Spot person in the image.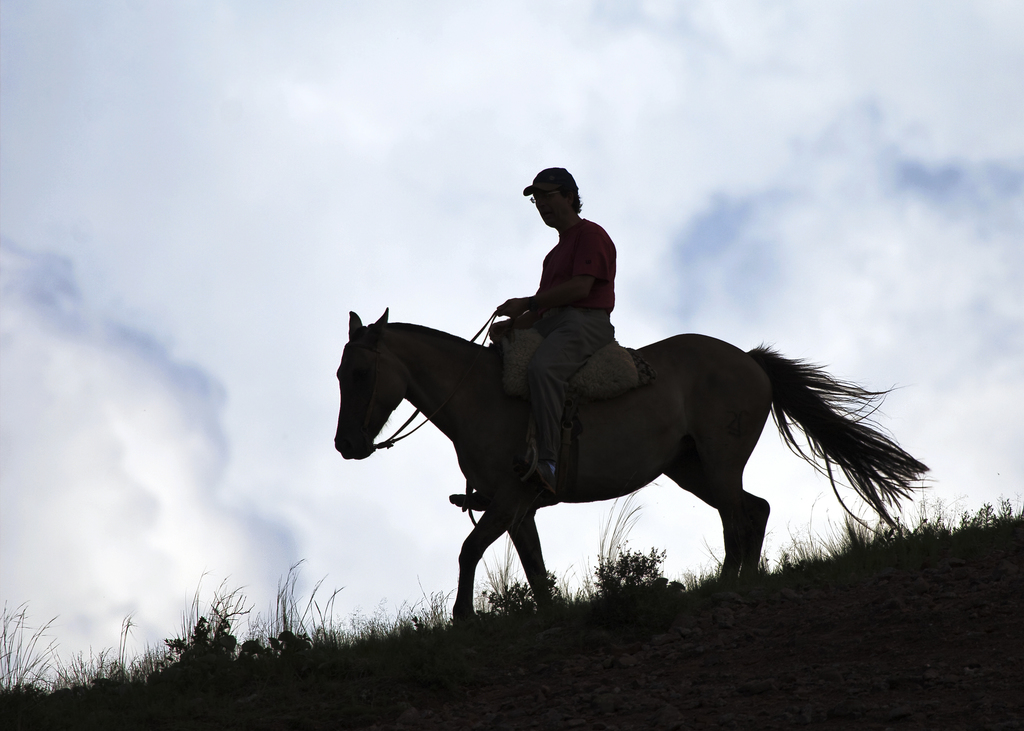
person found at {"x1": 450, "y1": 159, "x2": 614, "y2": 508}.
